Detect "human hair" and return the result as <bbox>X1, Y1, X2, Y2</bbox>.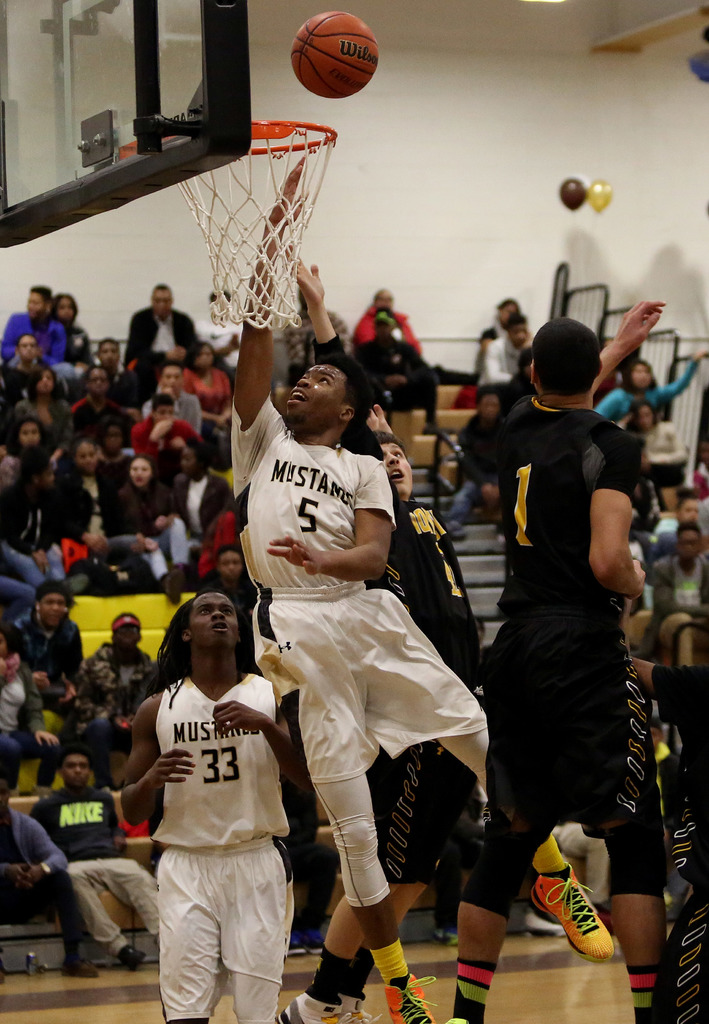
<bbox>25, 365, 56, 399</bbox>.
